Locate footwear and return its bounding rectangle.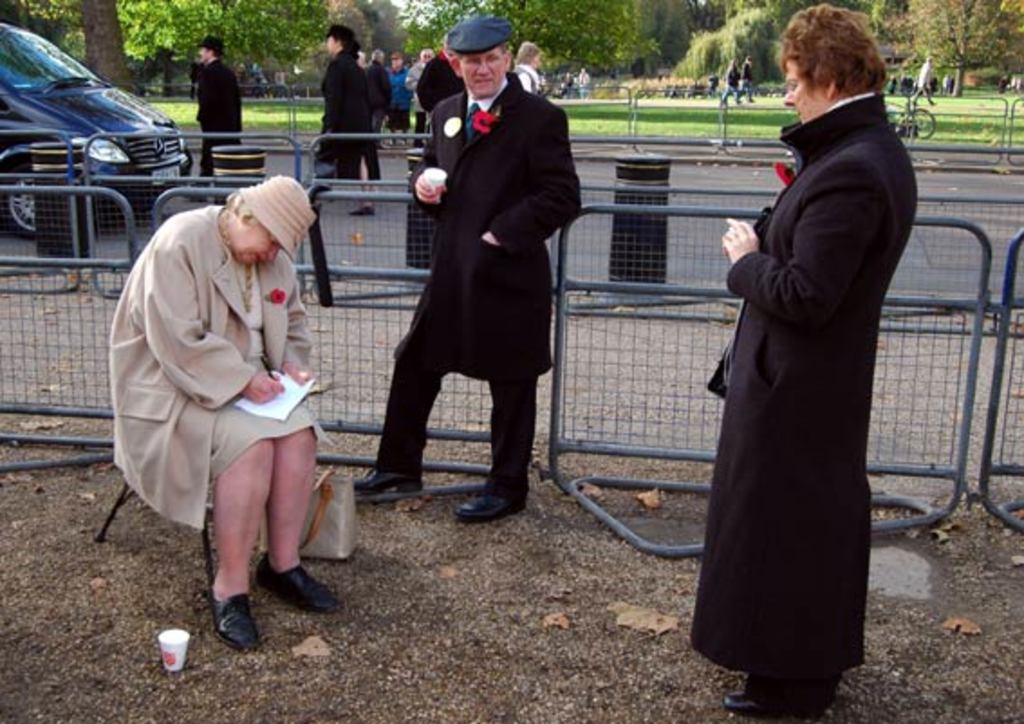
(left=352, top=464, right=421, bottom=491).
